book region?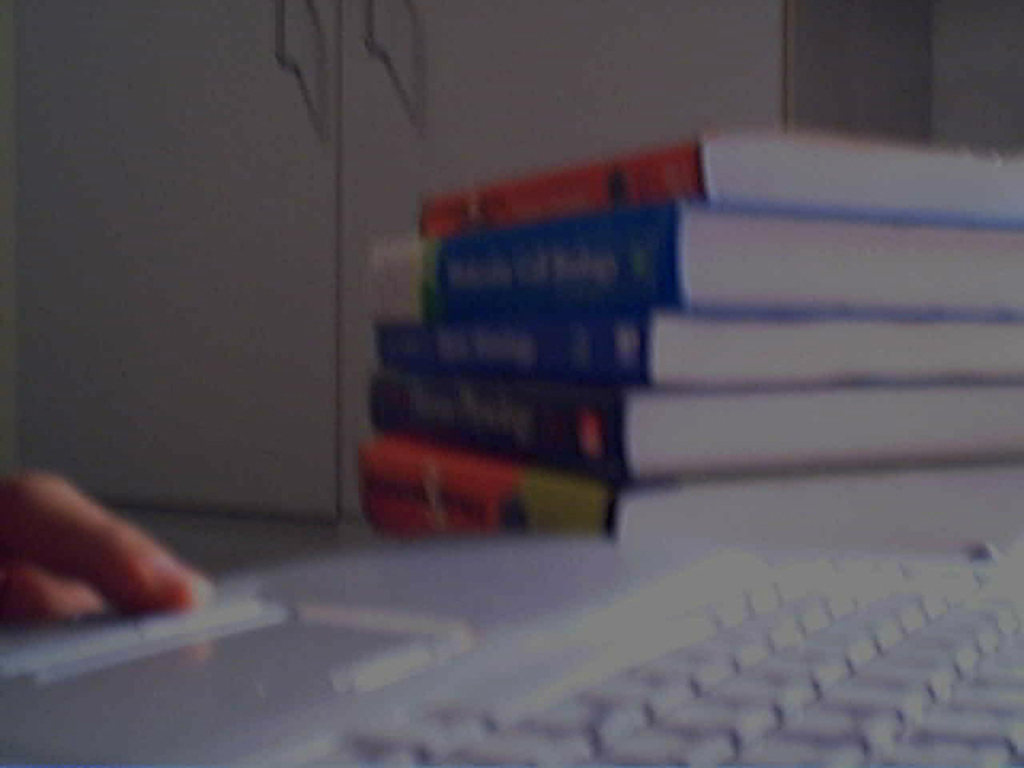
Rect(370, 200, 1022, 317)
